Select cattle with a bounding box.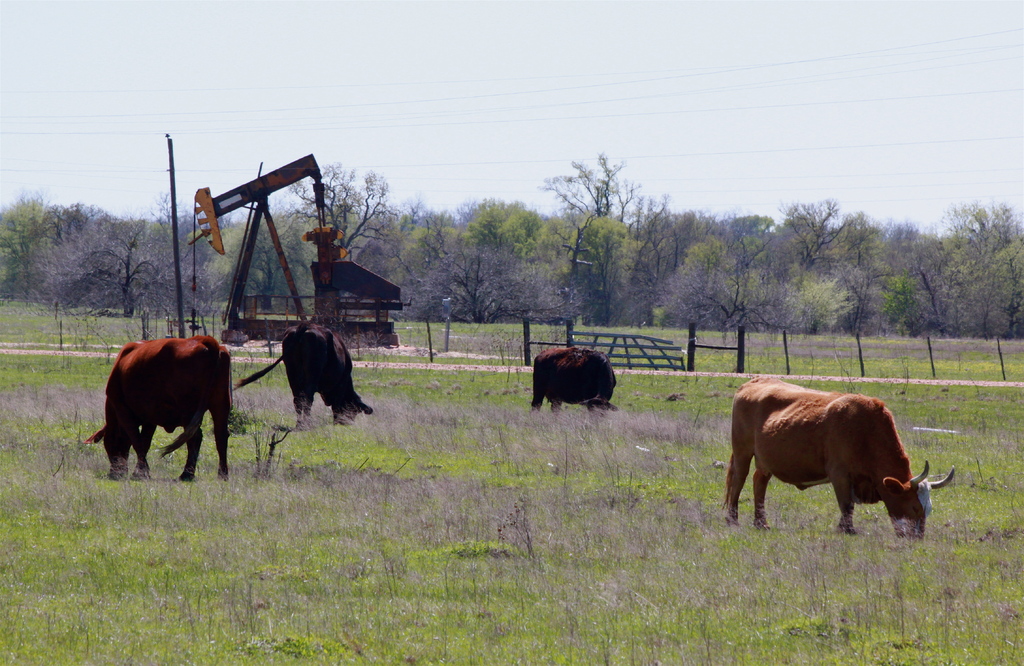
717, 377, 936, 544.
